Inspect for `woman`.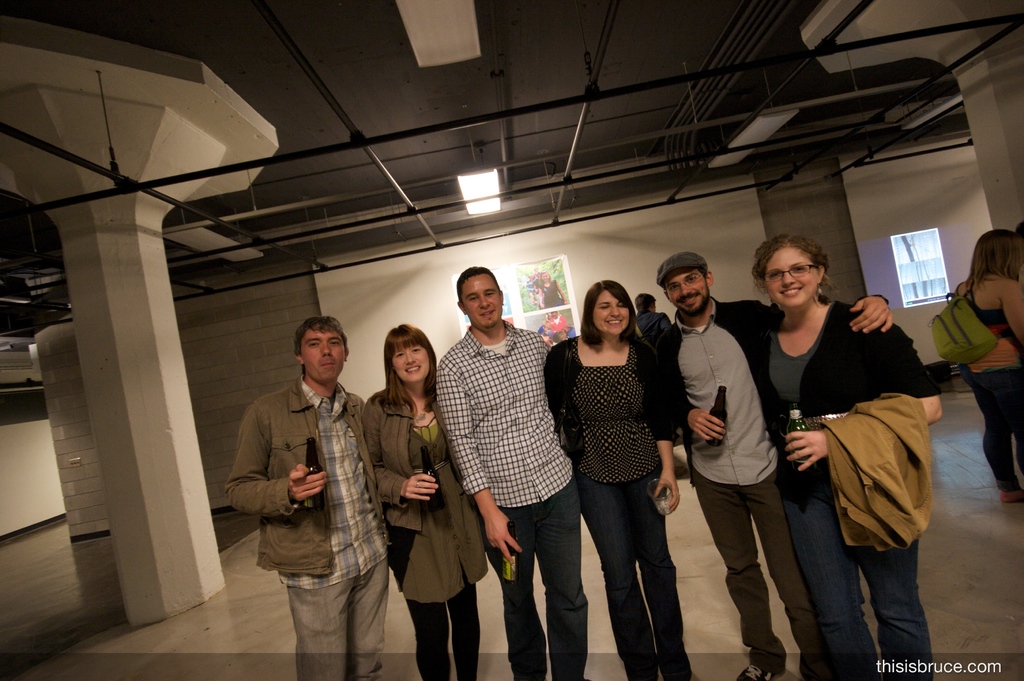
Inspection: pyautogui.locateOnScreen(757, 234, 943, 680).
